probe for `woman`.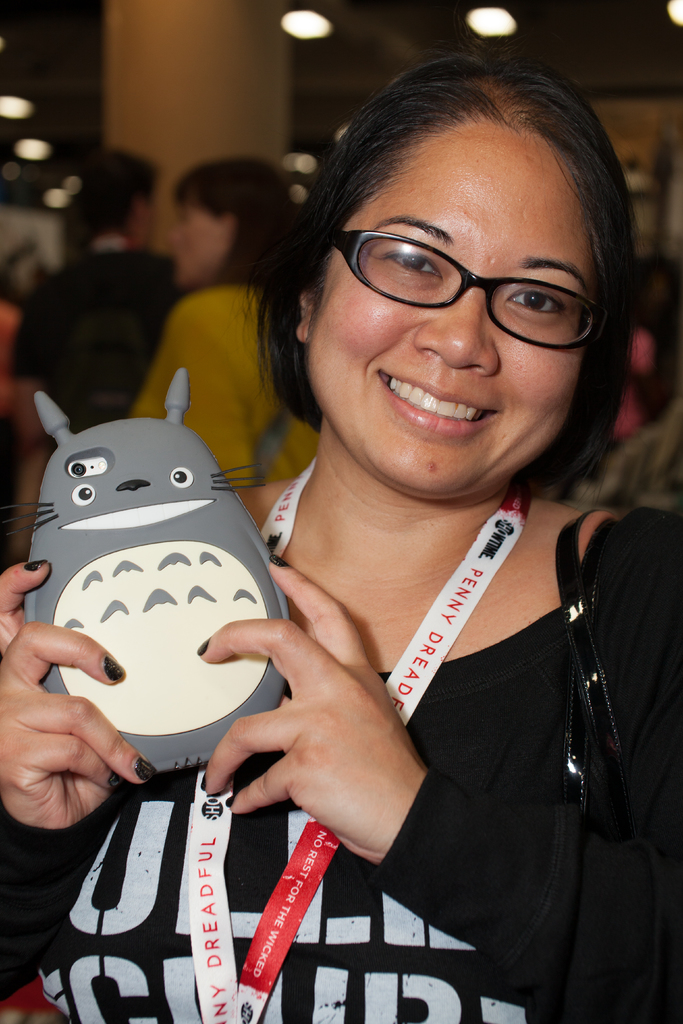
Probe result: 3:45:682:1023.
